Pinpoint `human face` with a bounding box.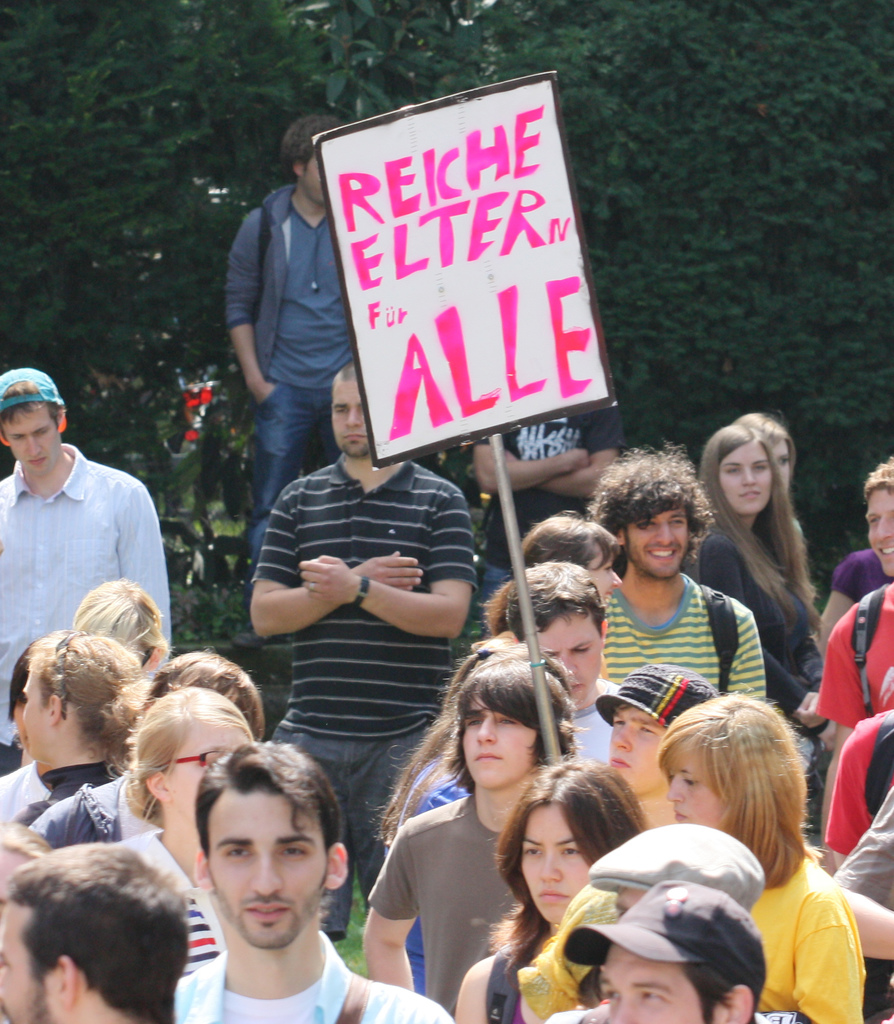
{"left": 772, "top": 438, "right": 791, "bottom": 482}.
